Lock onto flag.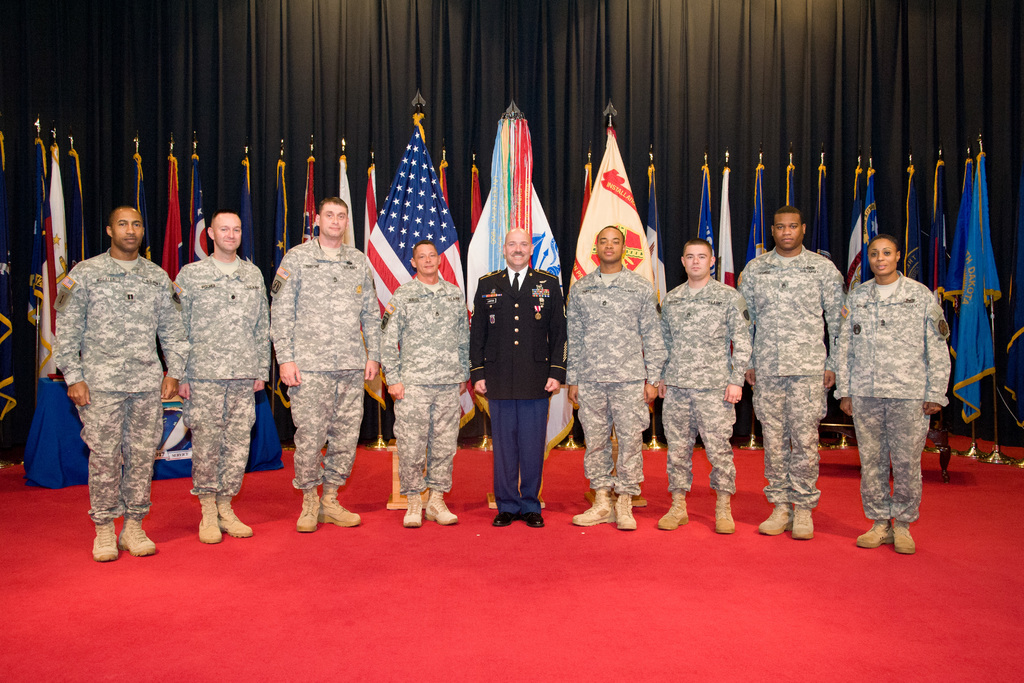
Locked: region(751, 167, 772, 276).
